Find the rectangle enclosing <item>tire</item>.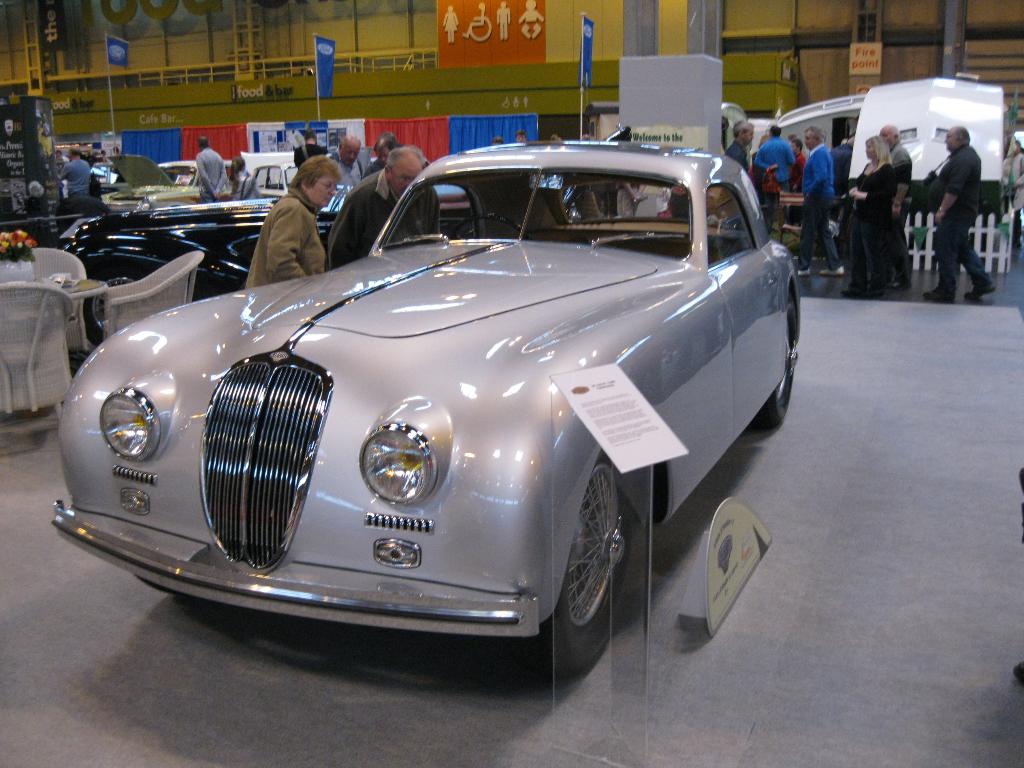
{"x1": 760, "y1": 298, "x2": 799, "y2": 428}.
